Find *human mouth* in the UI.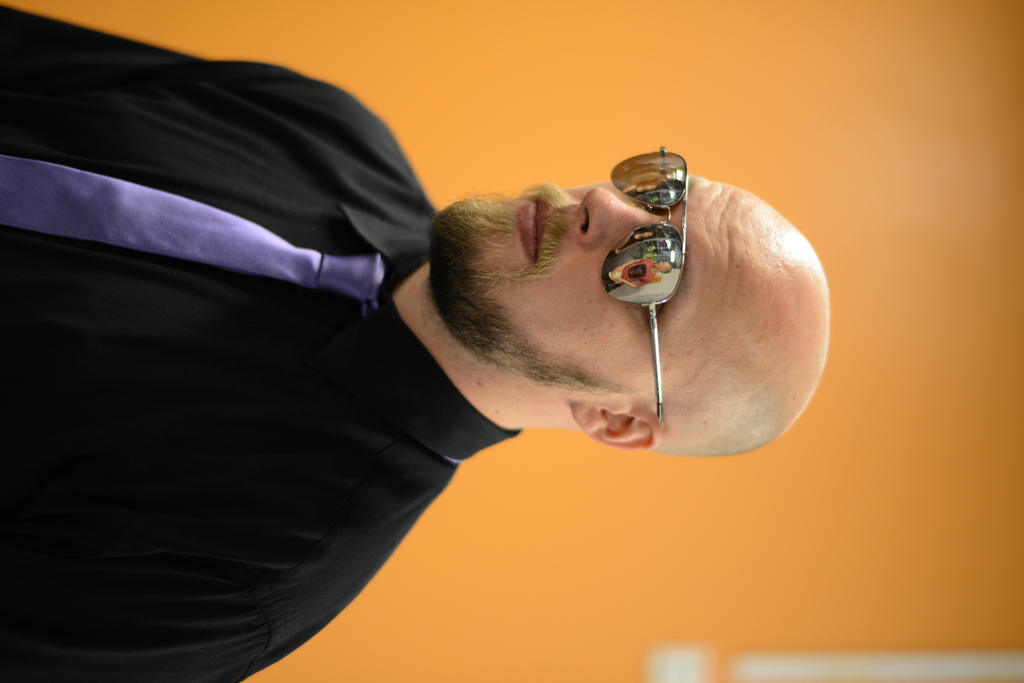
UI element at left=519, top=197, right=550, bottom=260.
